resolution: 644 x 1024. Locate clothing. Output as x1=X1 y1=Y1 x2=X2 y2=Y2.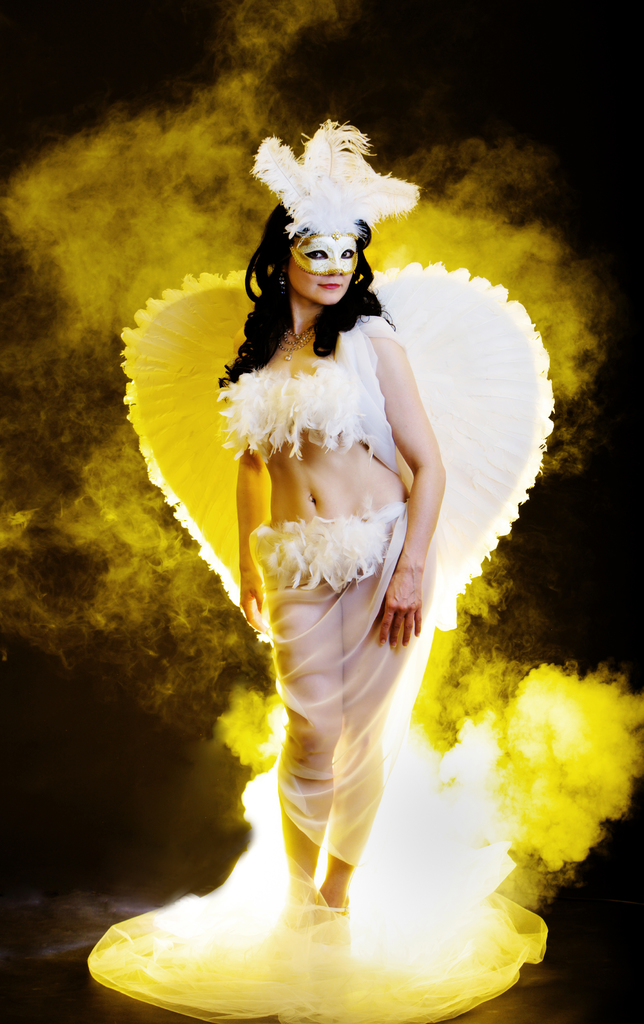
x1=199 y1=276 x2=440 y2=875.
